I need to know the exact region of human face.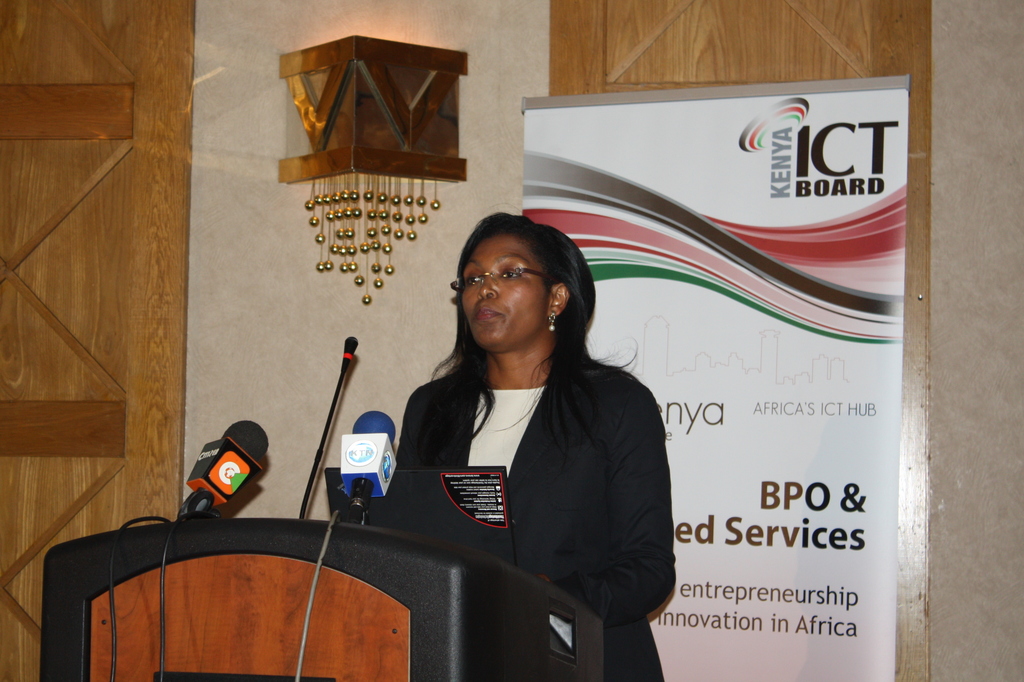
Region: 459,231,545,352.
